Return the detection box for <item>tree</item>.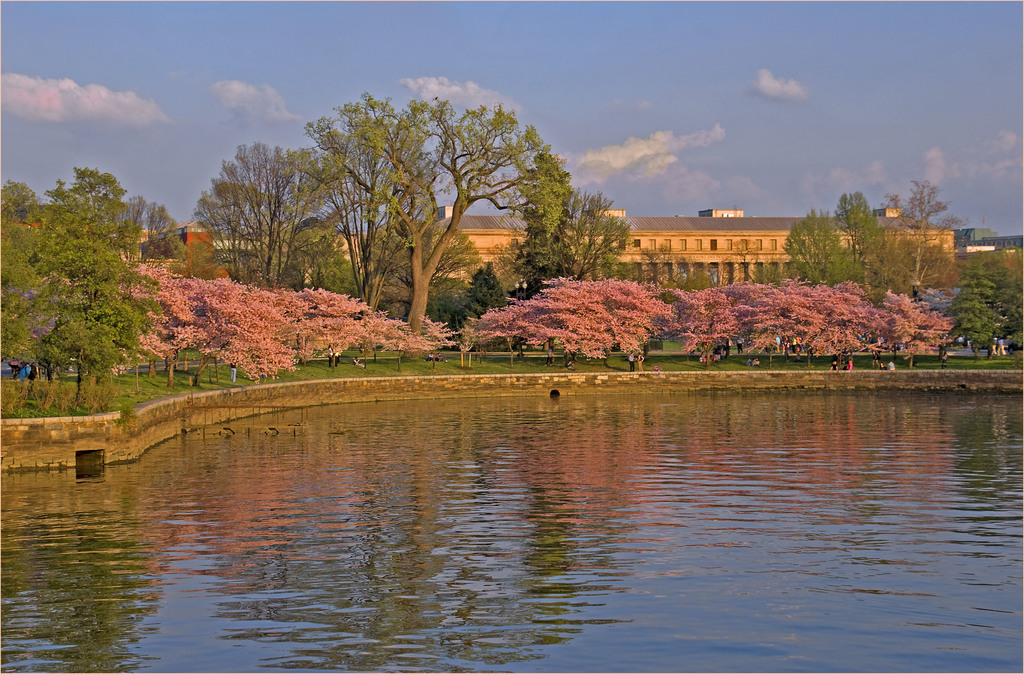
419:312:451:376.
